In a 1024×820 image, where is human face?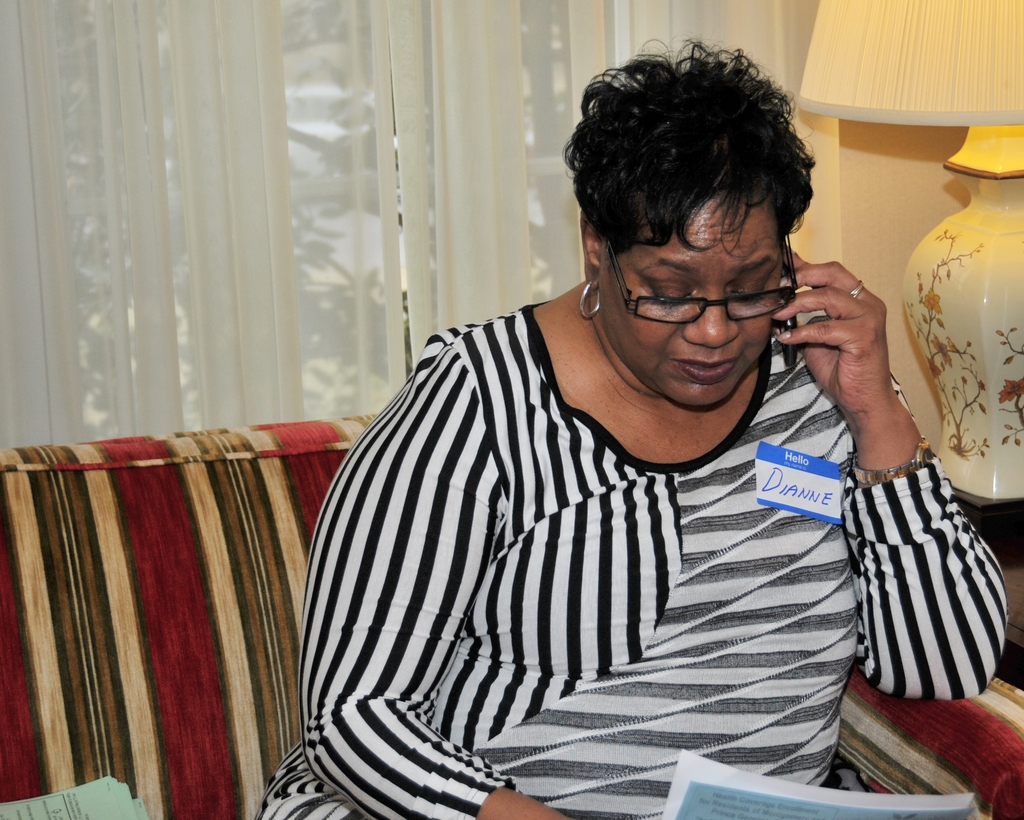
596, 197, 784, 410.
